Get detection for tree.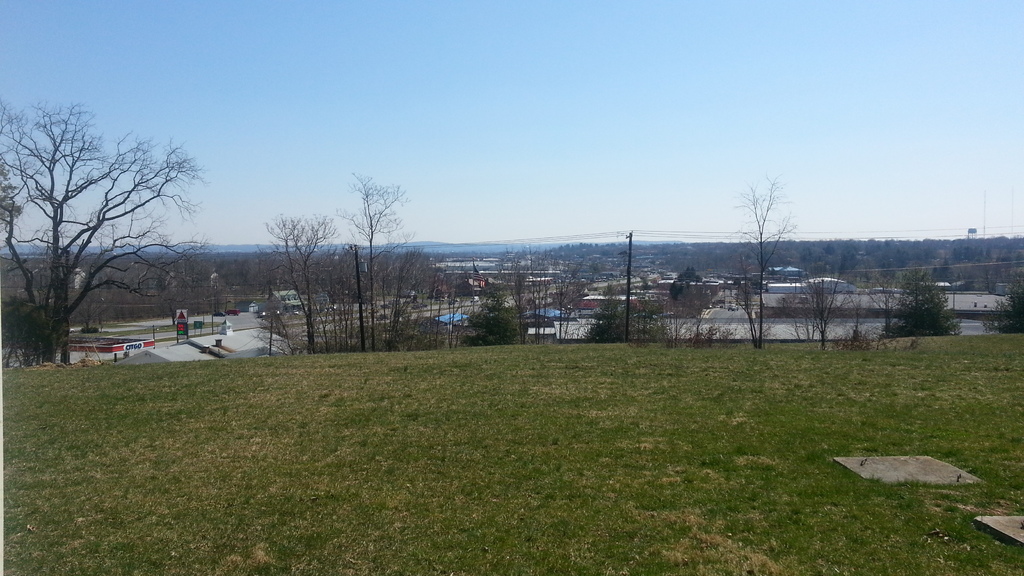
Detection: locate(796, 264, 838, 365).
